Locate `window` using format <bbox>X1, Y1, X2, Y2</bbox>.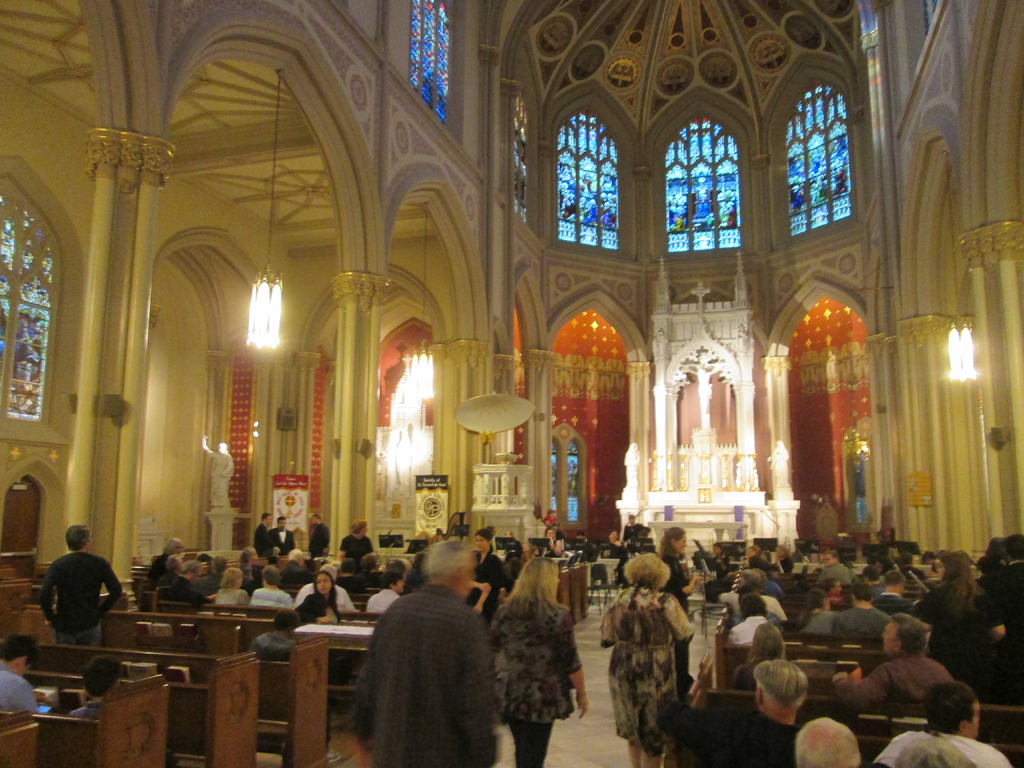
<bbox>662, 113, 747, 266</bbox>.
